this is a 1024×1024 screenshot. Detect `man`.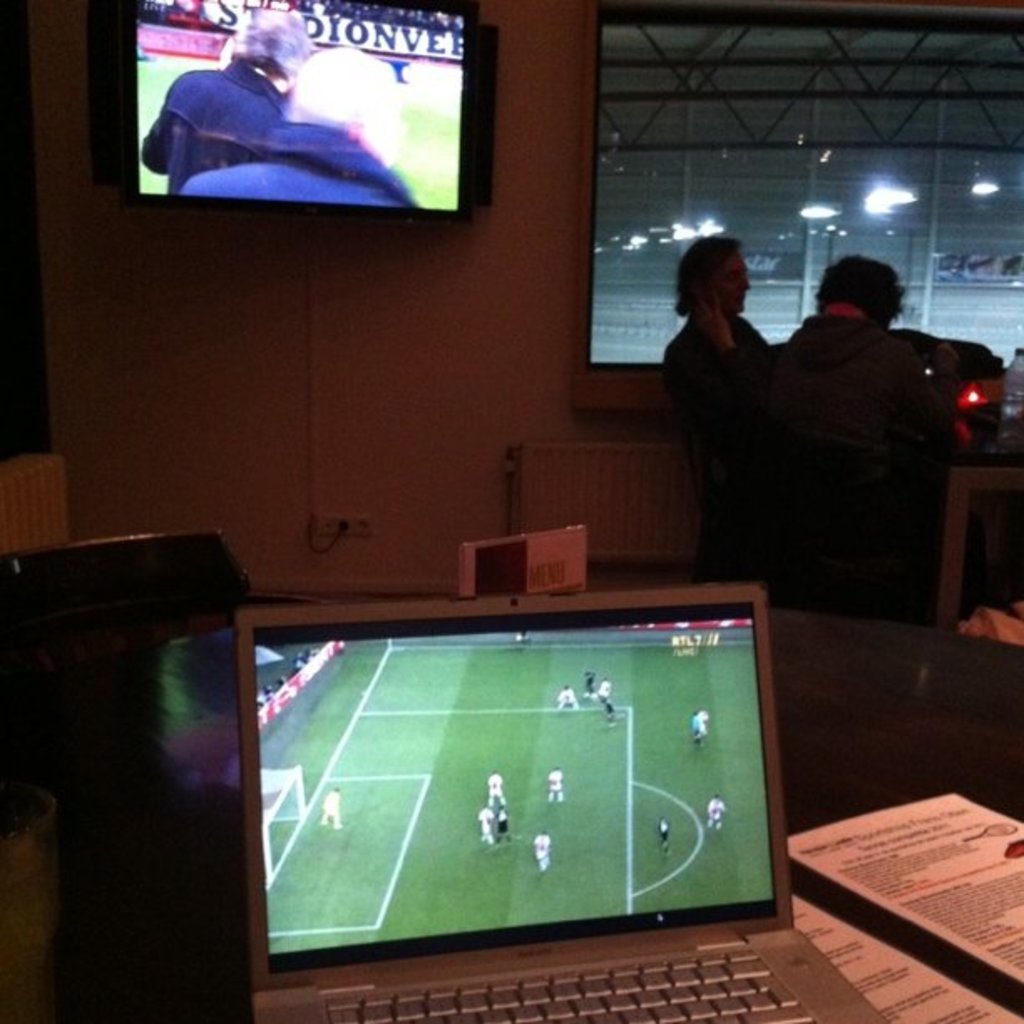
left=532, top=825, right=556, bottom=872.
